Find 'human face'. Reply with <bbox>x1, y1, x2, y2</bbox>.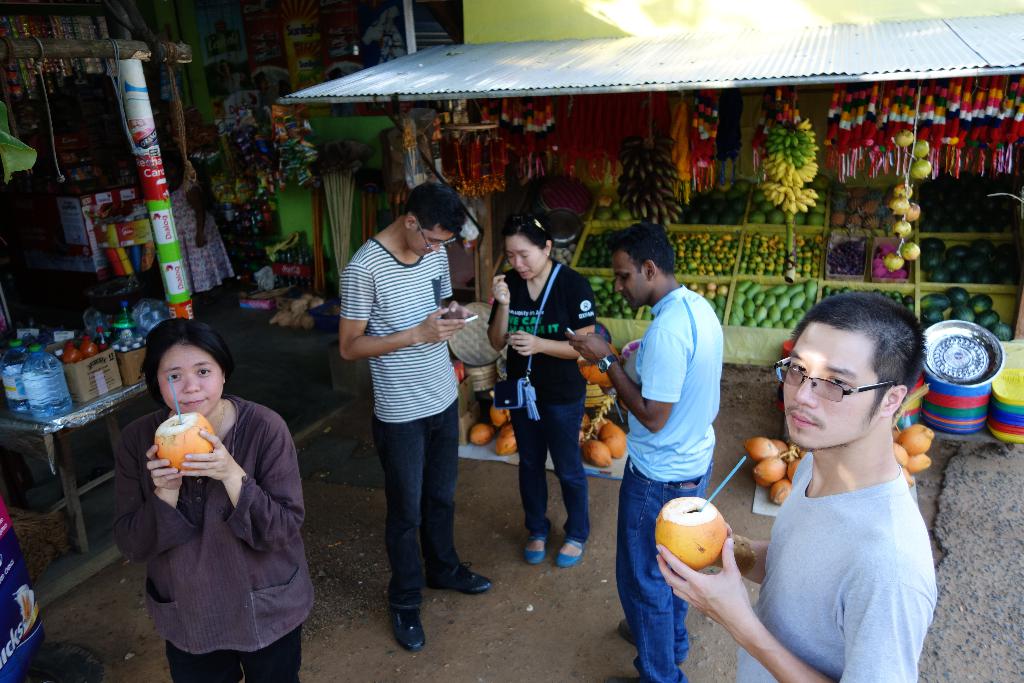
<bbox>409, 233, 456, 257</bbox>.
